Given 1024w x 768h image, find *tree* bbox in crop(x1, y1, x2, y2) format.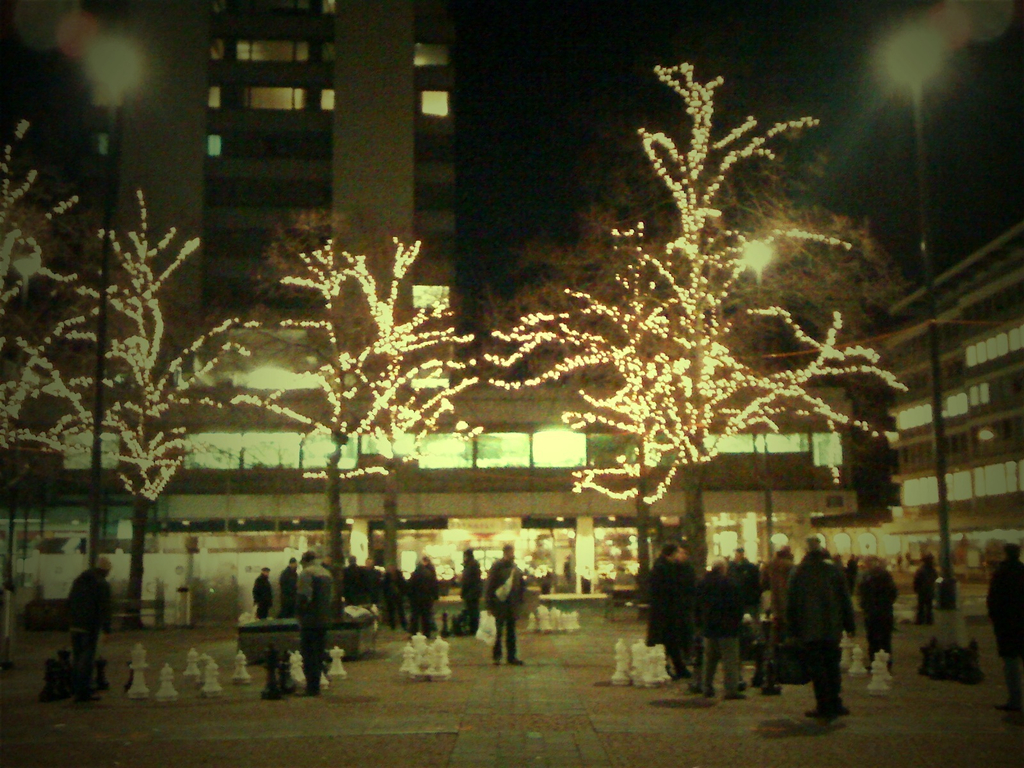
crop(474, 147, 699, 639).
